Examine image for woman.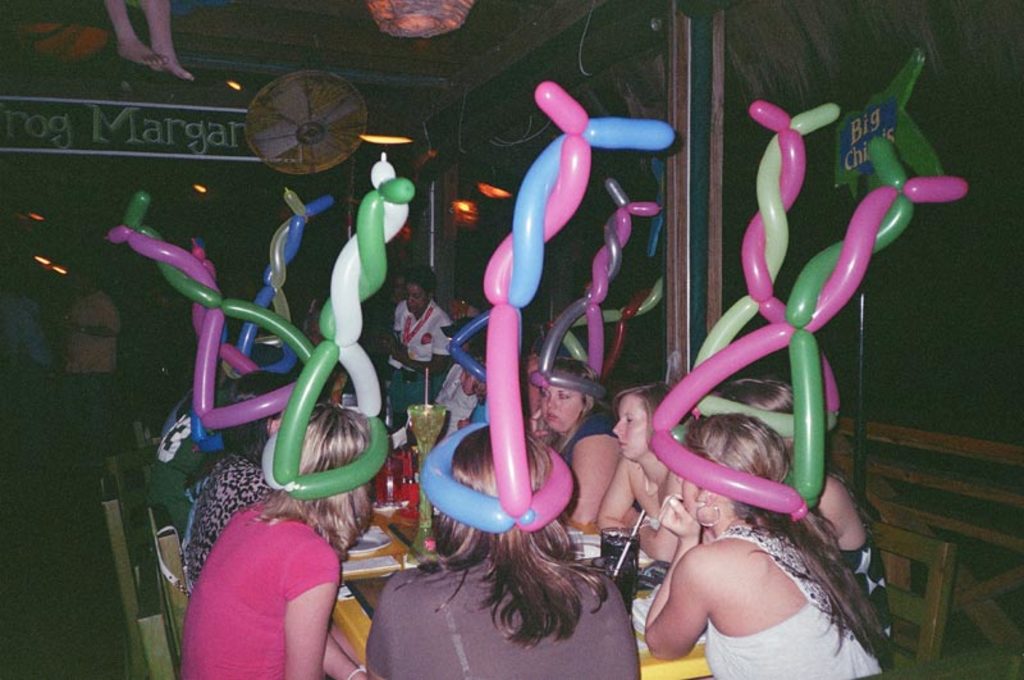
Examination result: region(367, 419, 640, 679).
